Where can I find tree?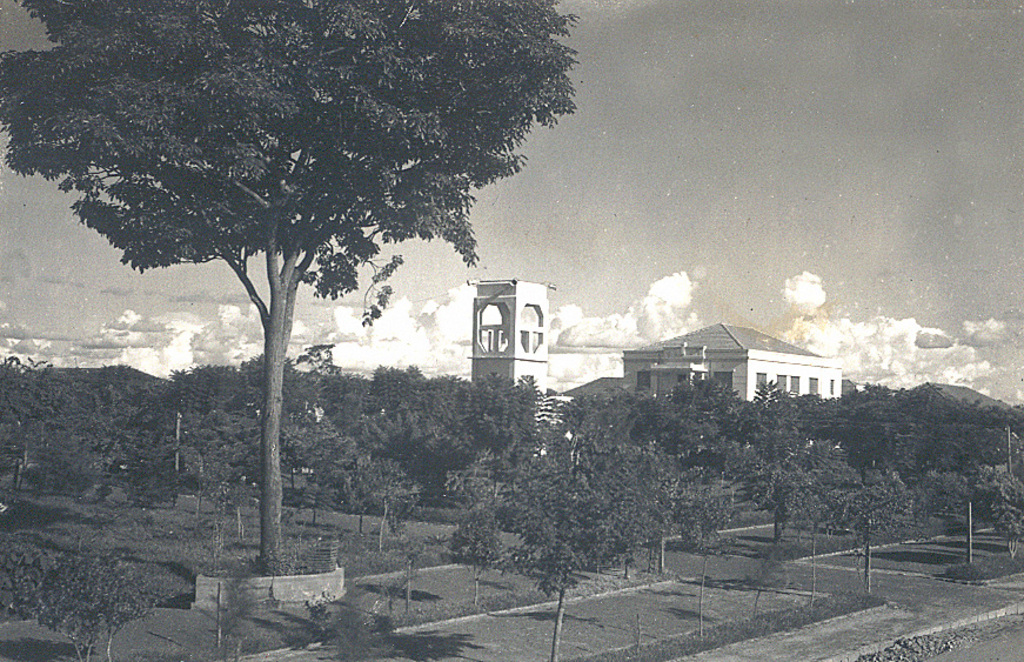
You can find it at {"x1": 488, "y1": 376, "x2": 554, "y2": 467}.
